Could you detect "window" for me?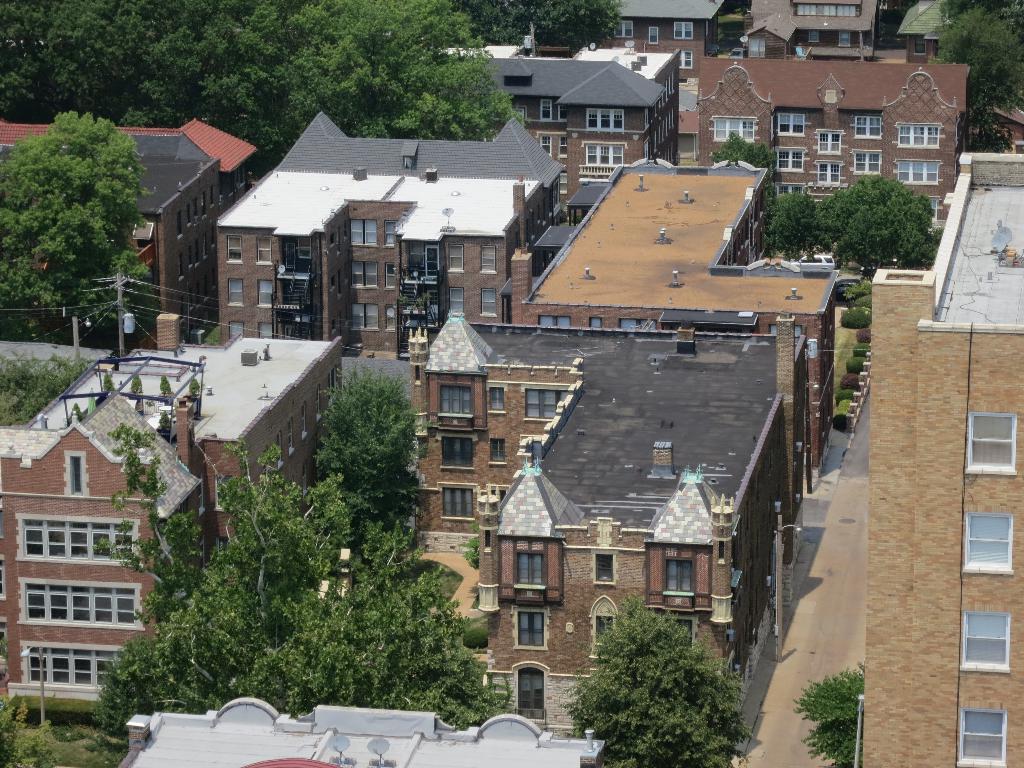
Detection result: box(559, 140, 564, 156).
